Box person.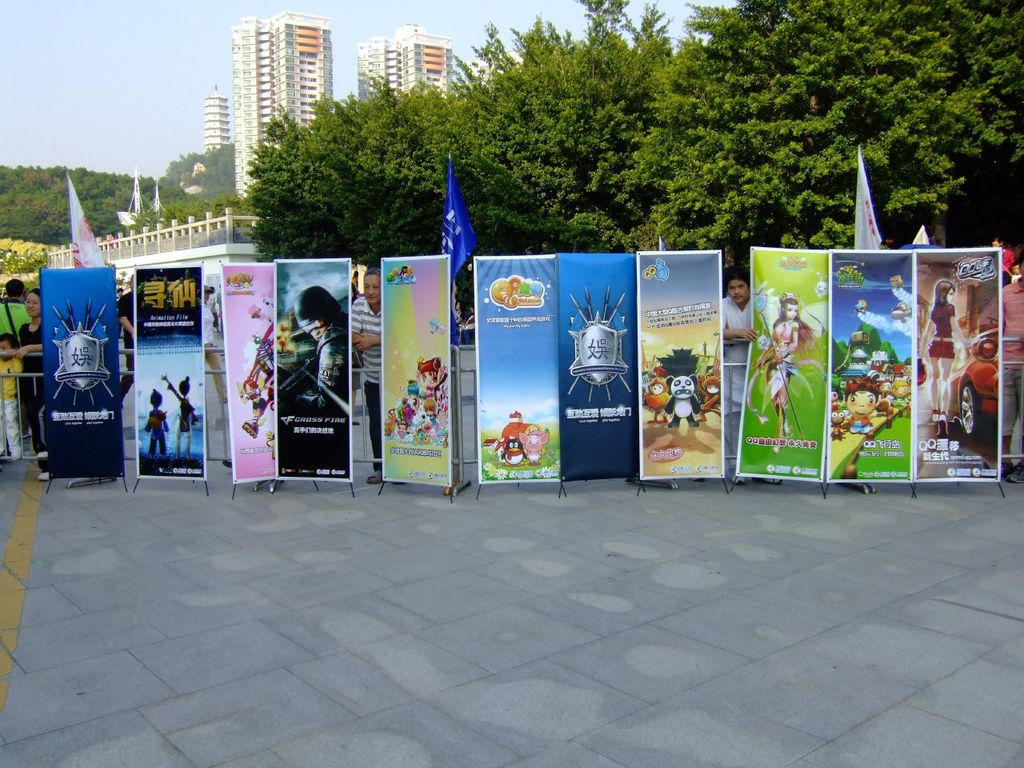
box=[4, 282, 34, 342].
